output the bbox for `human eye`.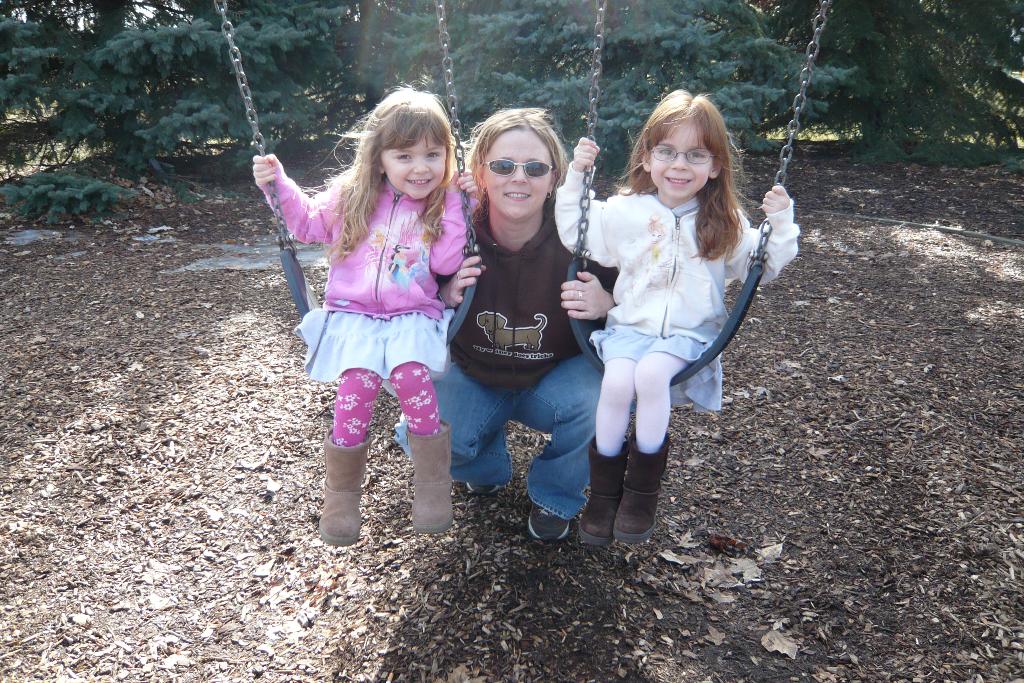
crop(687, 148, 705, 160).
